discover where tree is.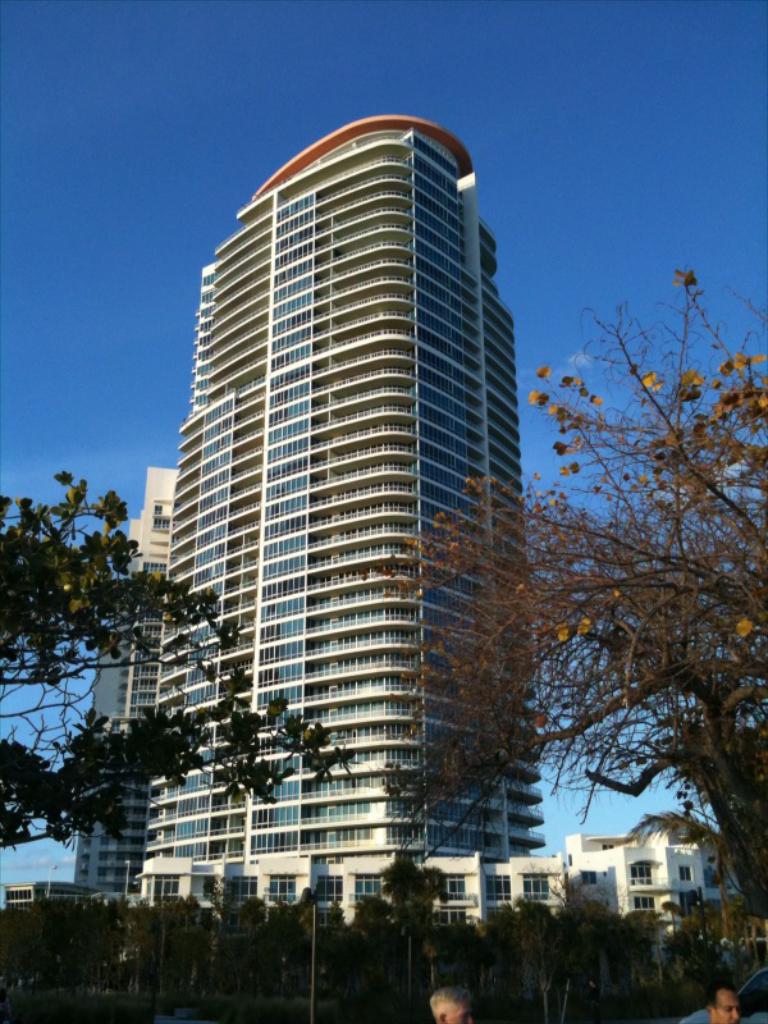
Discovered at x1=0, y1=468, x2=353, y2=850.
